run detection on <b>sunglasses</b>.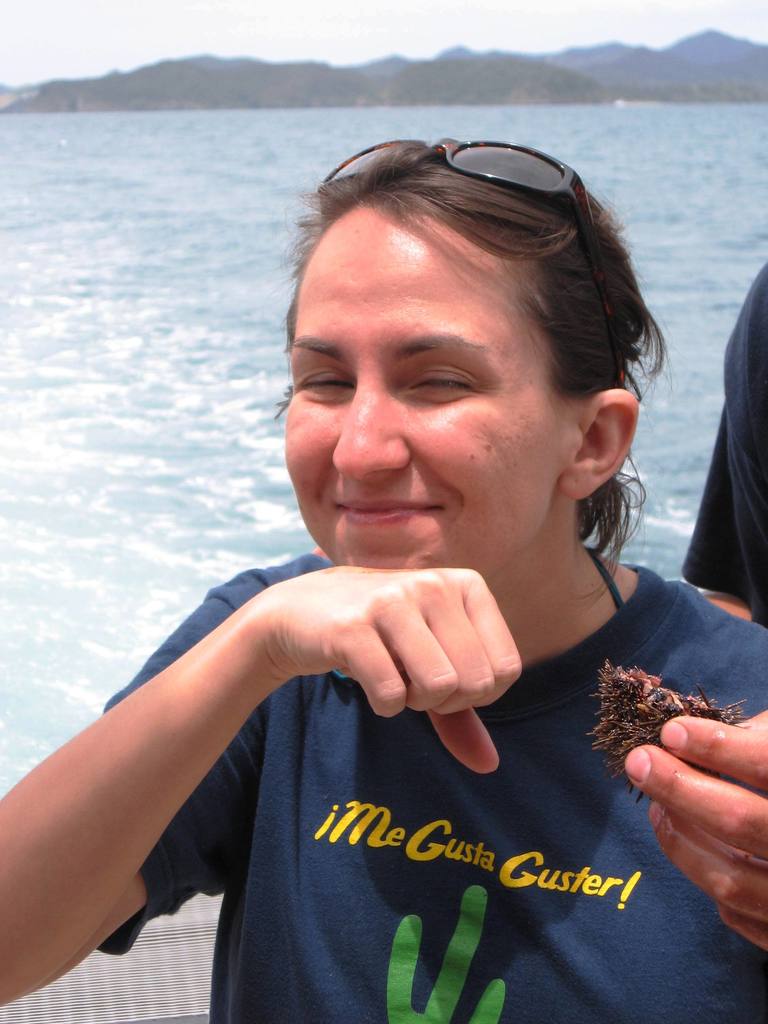
Result: box(321, 134, 623, 385).
